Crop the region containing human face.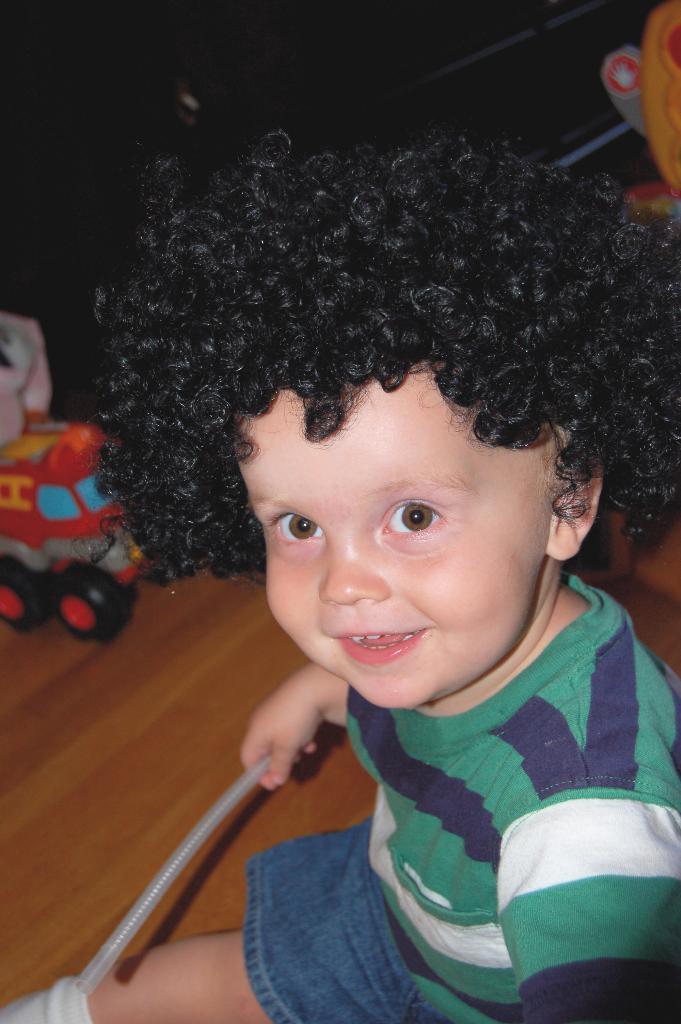
Crop region: BBox(234, 390, 541, 707).
